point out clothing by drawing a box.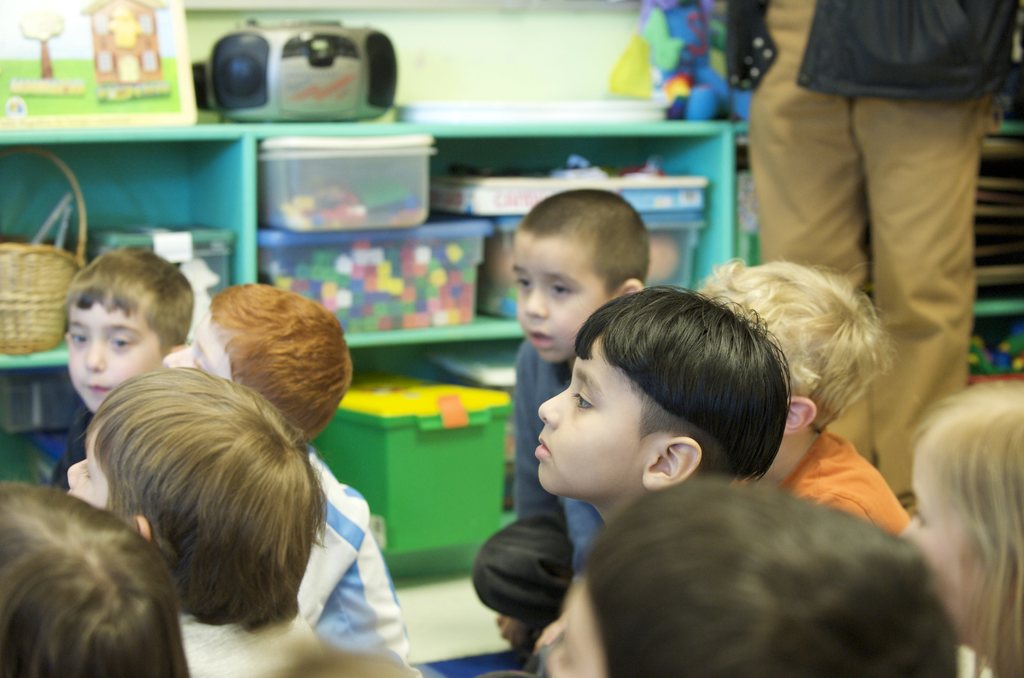
x1=767, y1=0, x2=996, y2=422.
